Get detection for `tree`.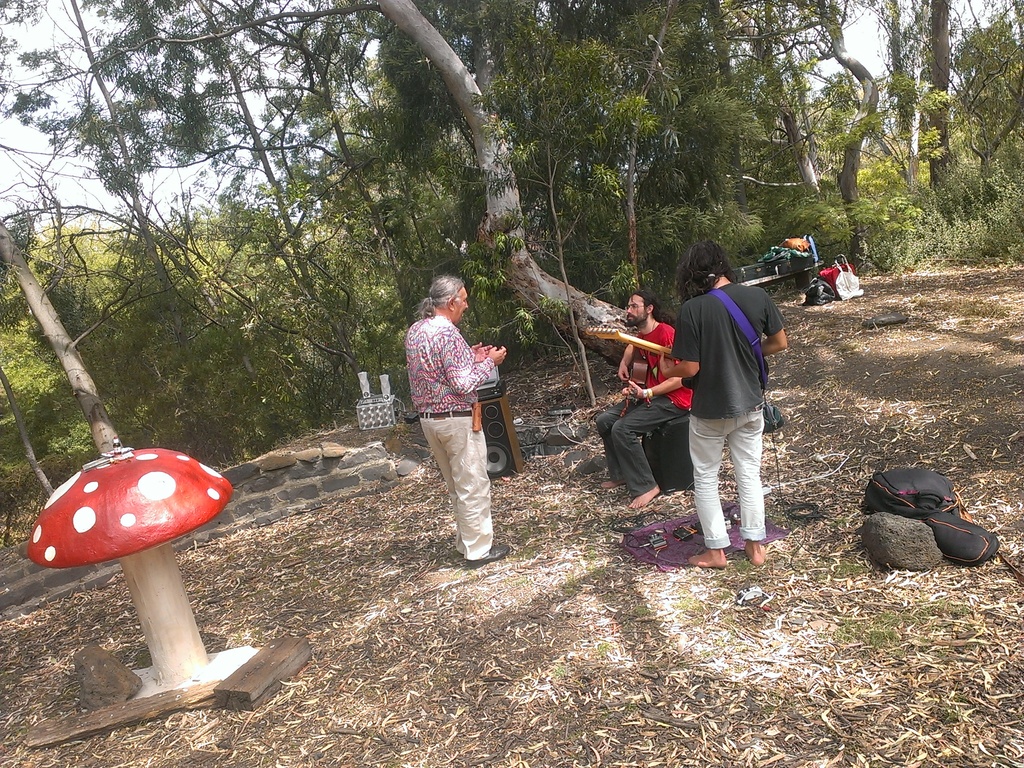
Detection: (left=51, top=15, right=530, bottom=404).
